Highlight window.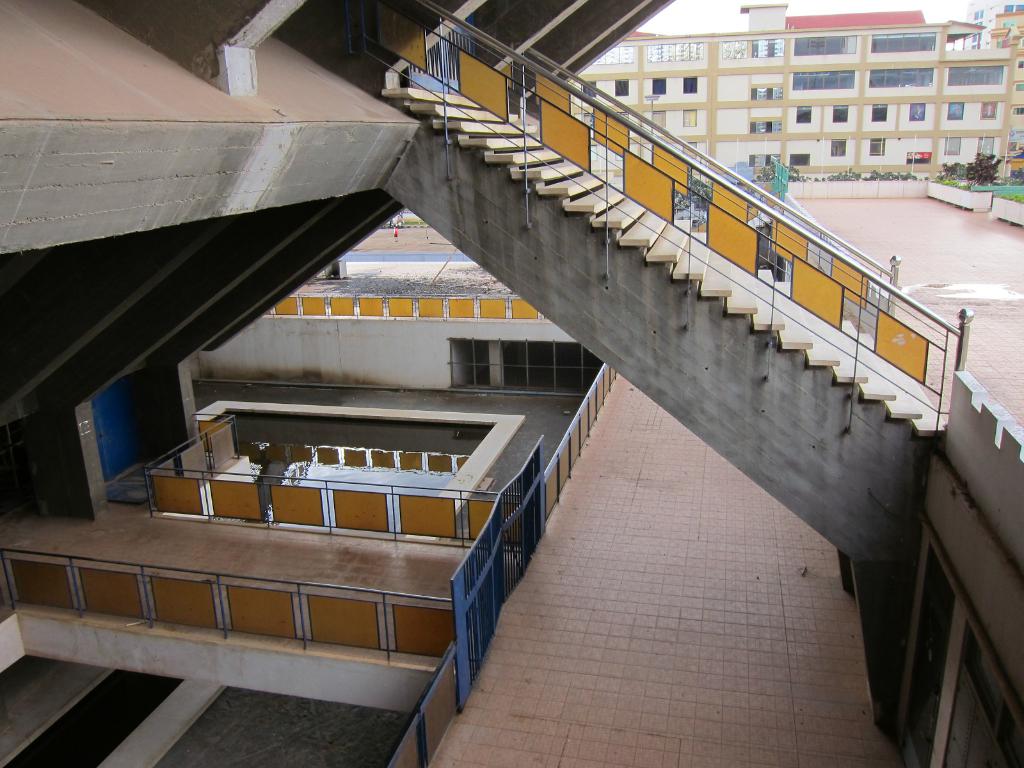
Highlighted region: bbox=[909, 99, 927, 120].
